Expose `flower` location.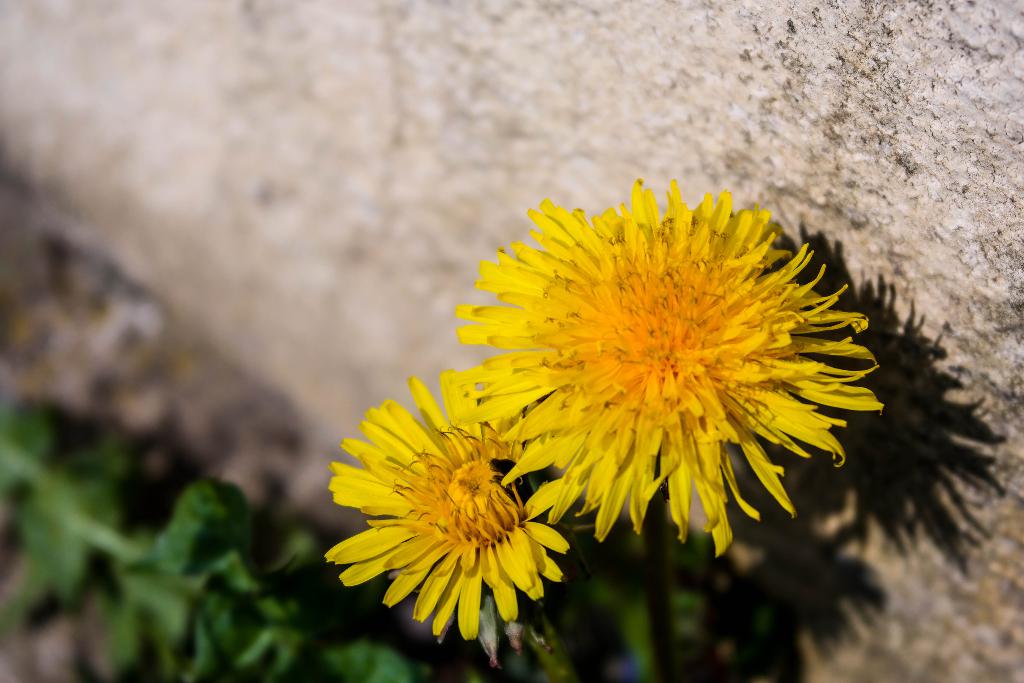
Exposed at 326,375,571,642.
